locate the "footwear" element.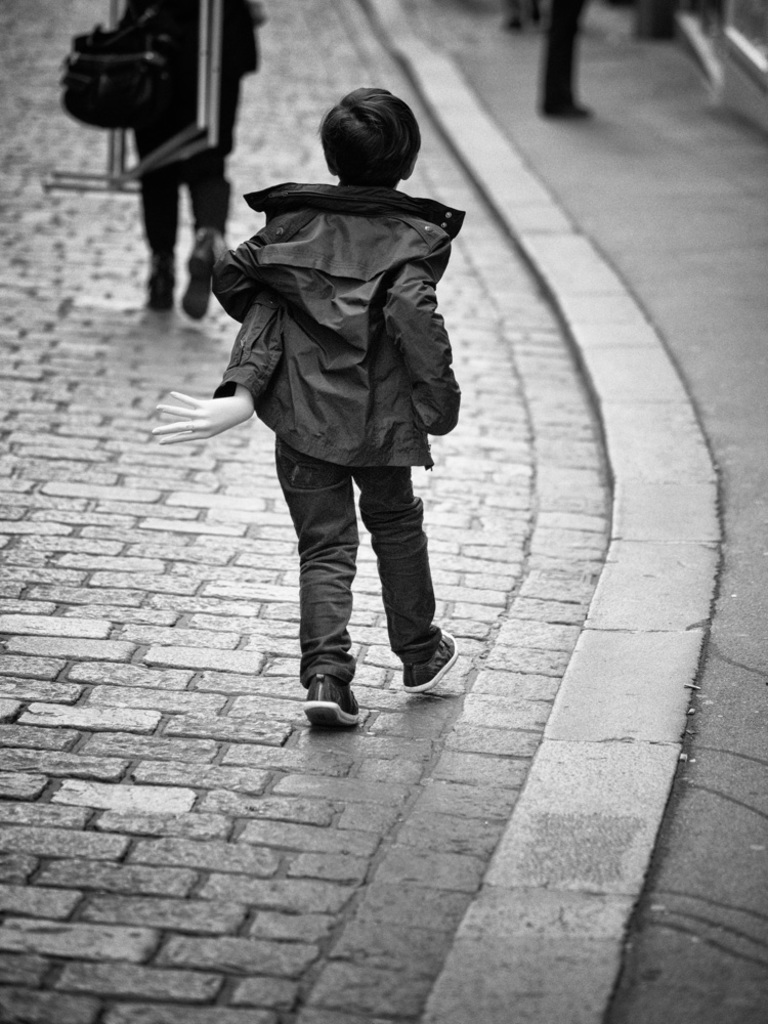
Element bbox: 183, 240, 216, 317.
